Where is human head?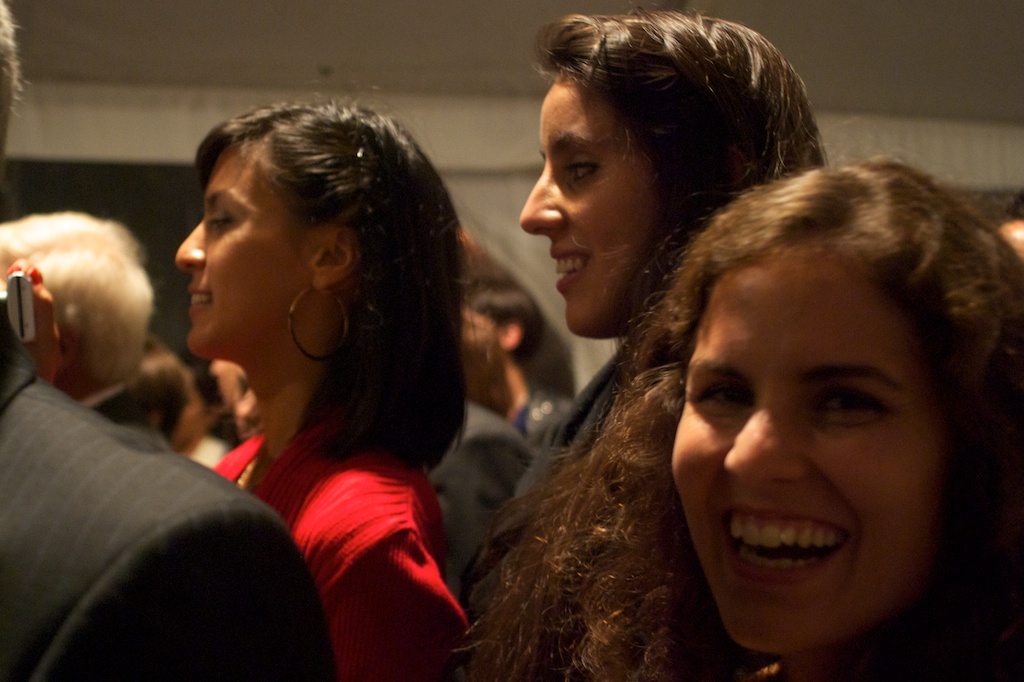
{"x1": 458, "y1": 277, "x2": 541, "y2": 399}.
